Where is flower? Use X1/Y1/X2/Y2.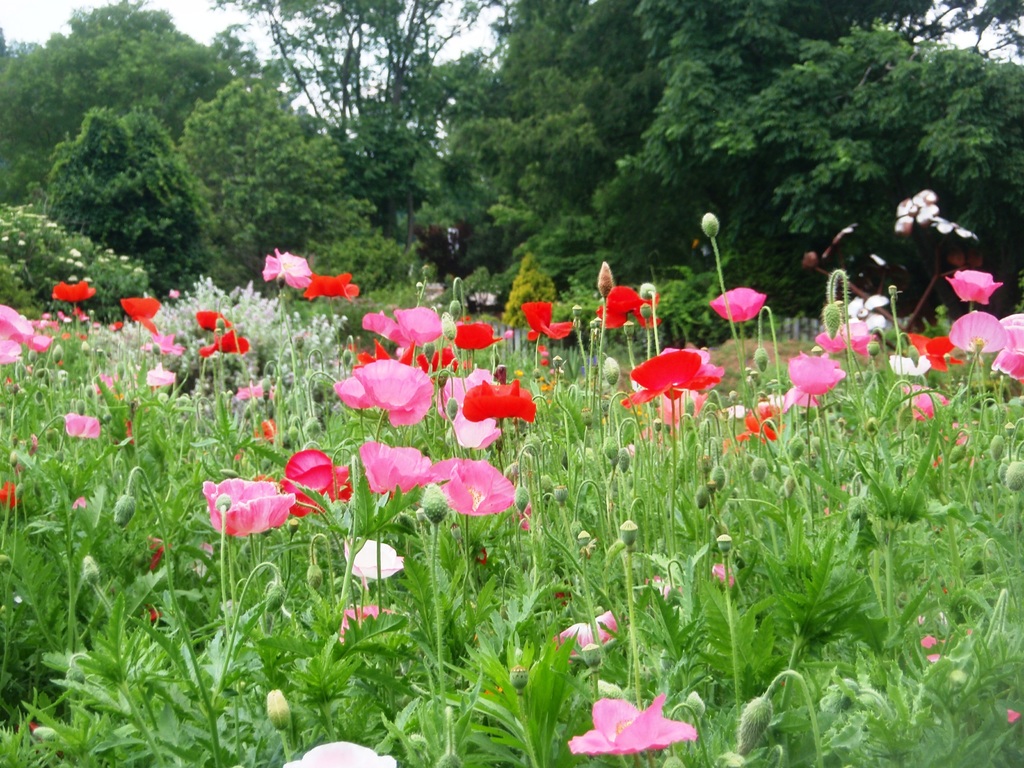
0/301/36/364.
